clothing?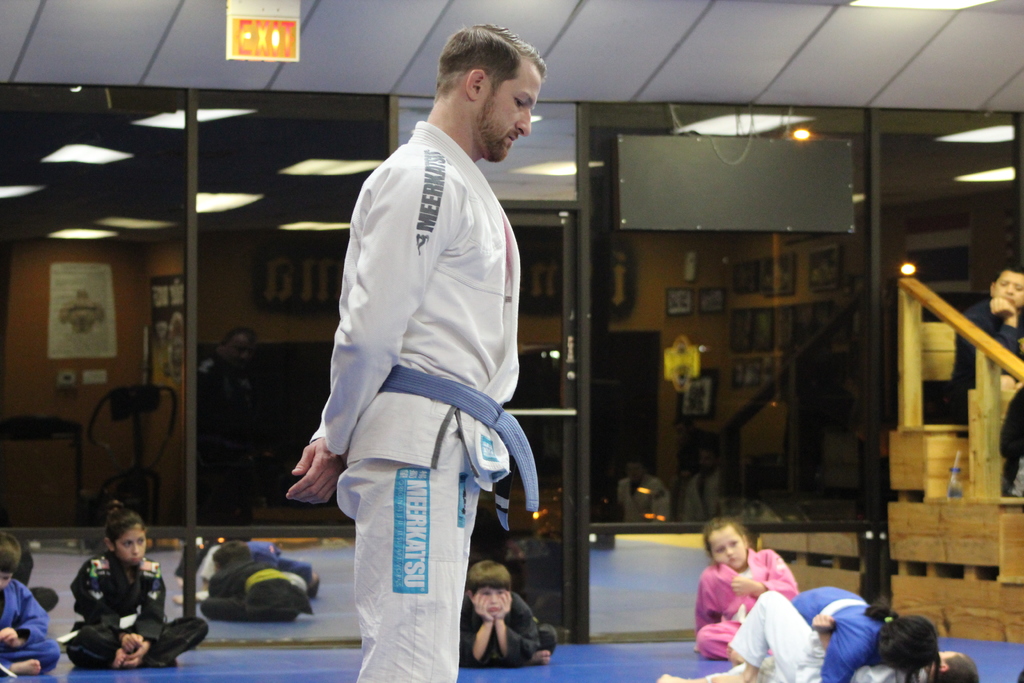
left=296, top=85, right=529, bottom=662
